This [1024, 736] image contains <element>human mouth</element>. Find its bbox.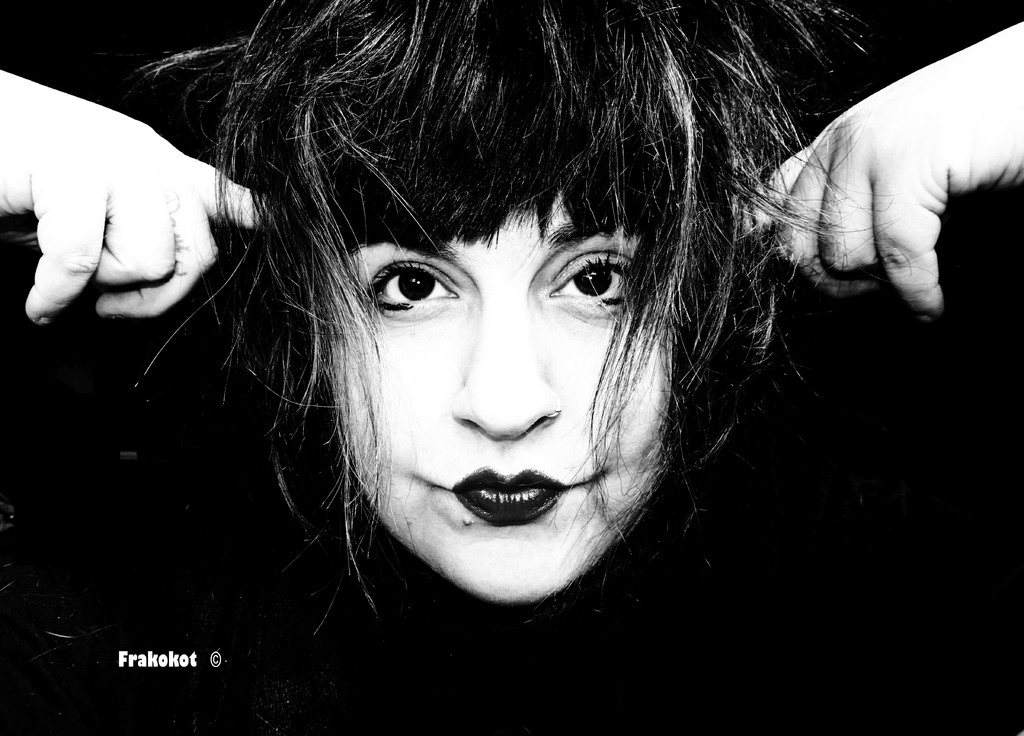
{"x1": 419, "y1": 446, "x2": 600, "y2": 529}.
